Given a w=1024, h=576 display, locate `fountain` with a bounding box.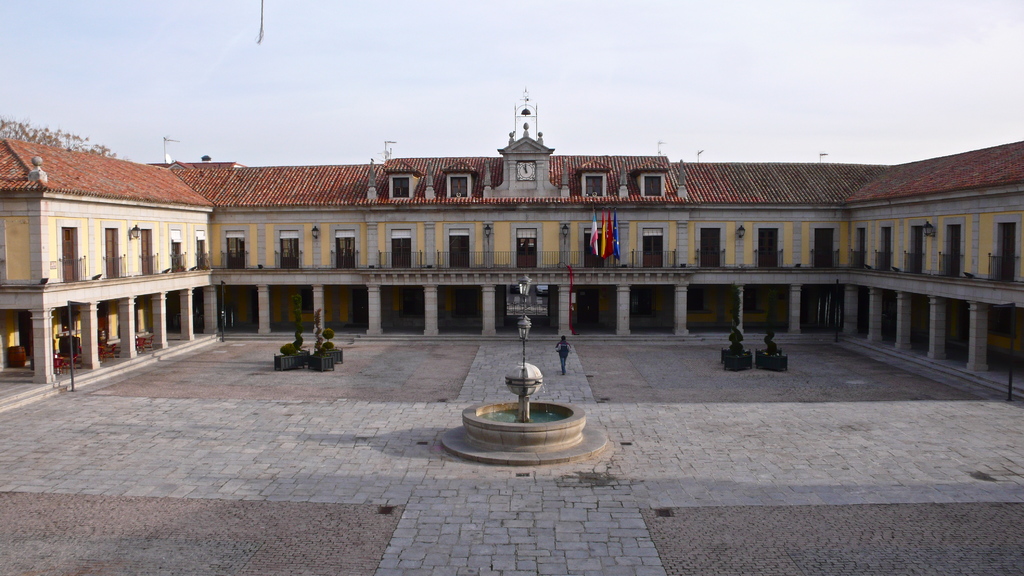
Located: x1=435, y1=326, x2=602, y2=465.
